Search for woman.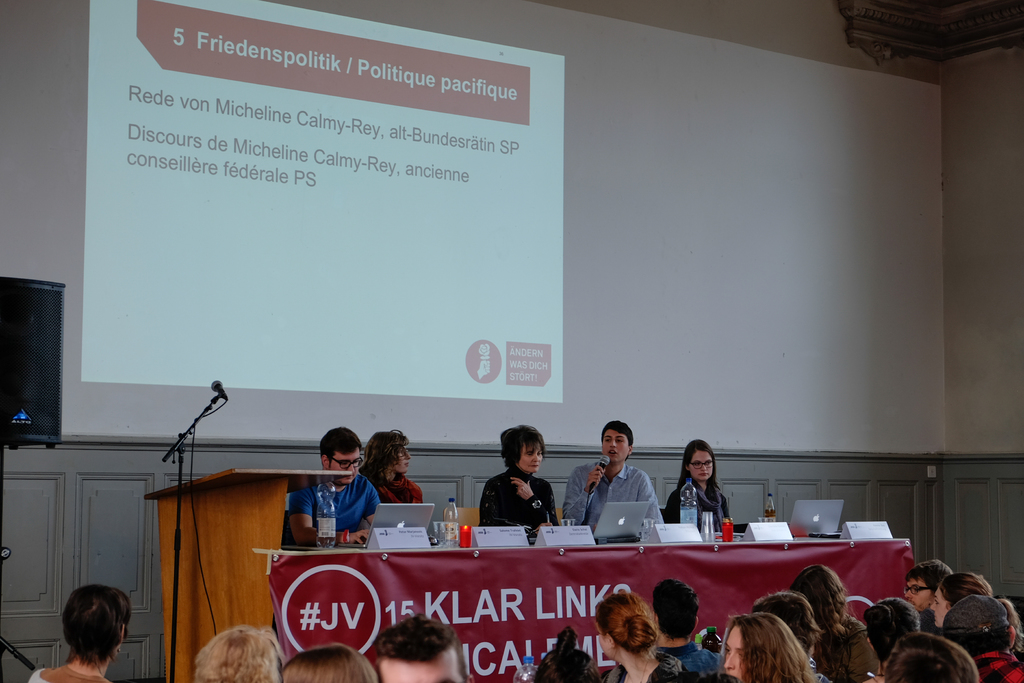
Found at region(30, 580, 131, 682).
